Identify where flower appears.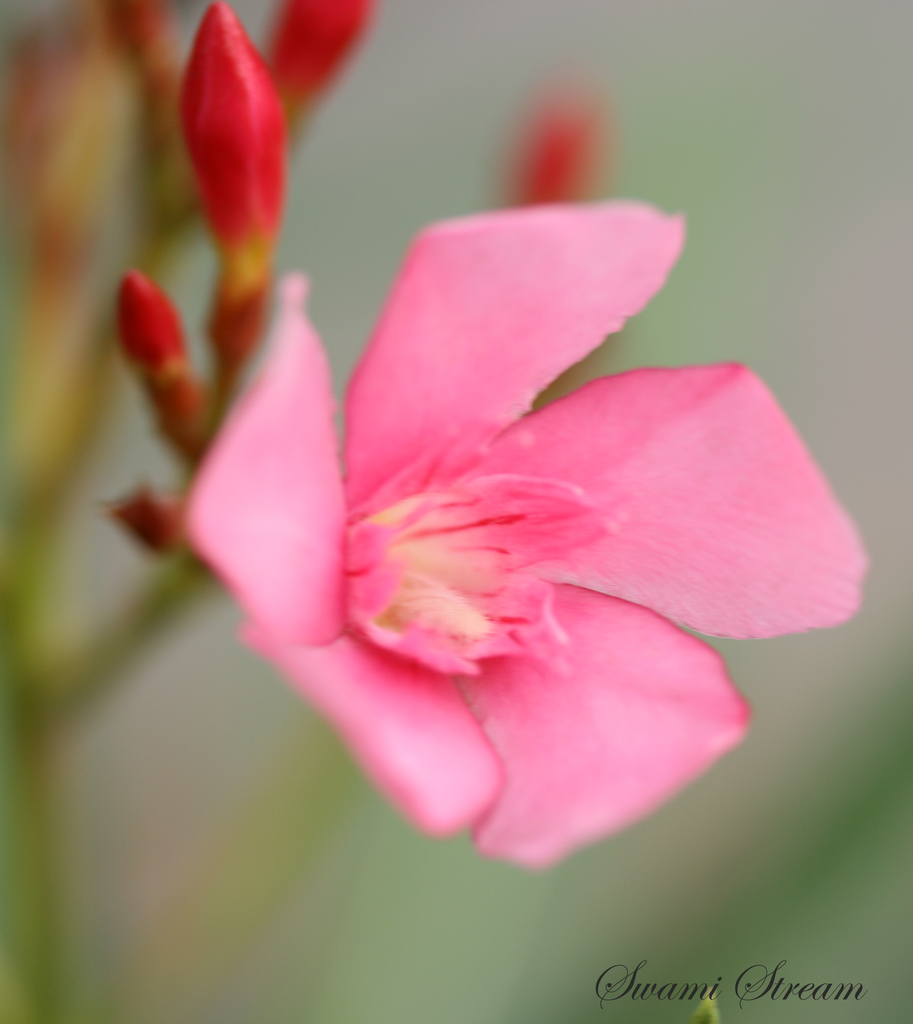
Appears at 141, 147, 862, 891.
